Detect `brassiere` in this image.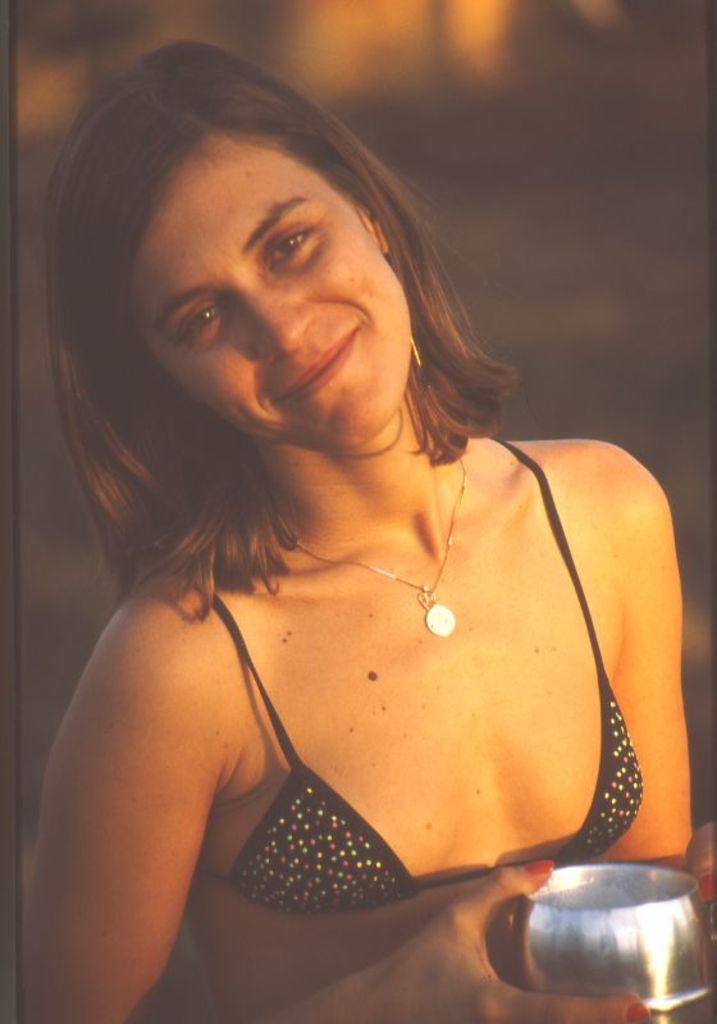
Detection: left=179, top=433, right=647, bottom=925.
